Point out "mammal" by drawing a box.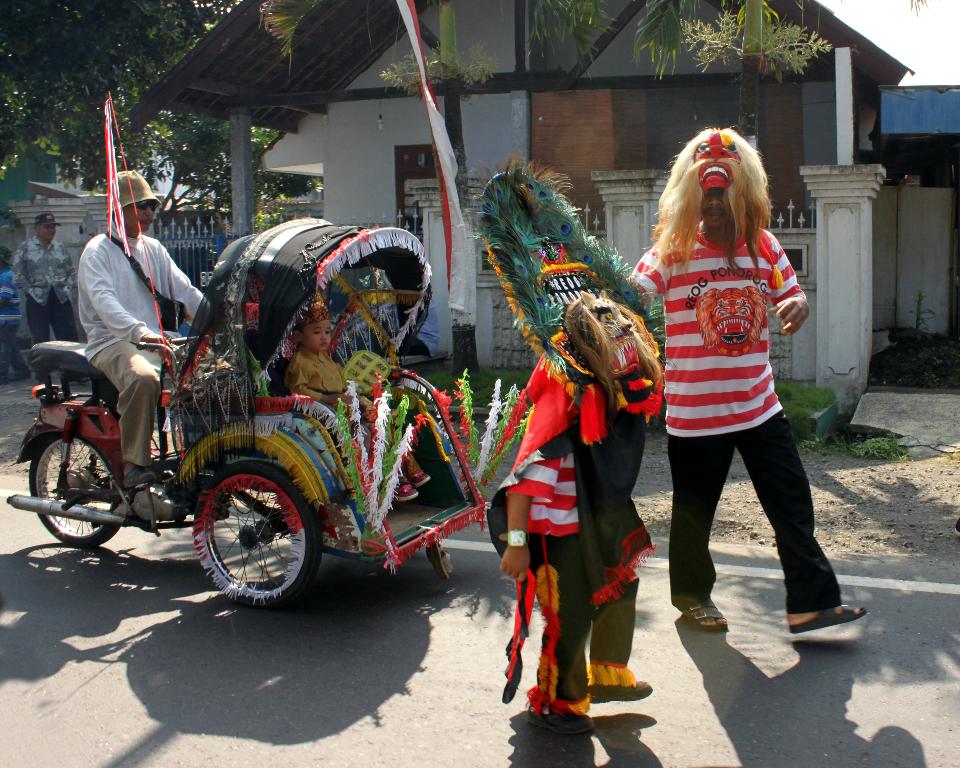
bbox(619, 155, 833, 620).
